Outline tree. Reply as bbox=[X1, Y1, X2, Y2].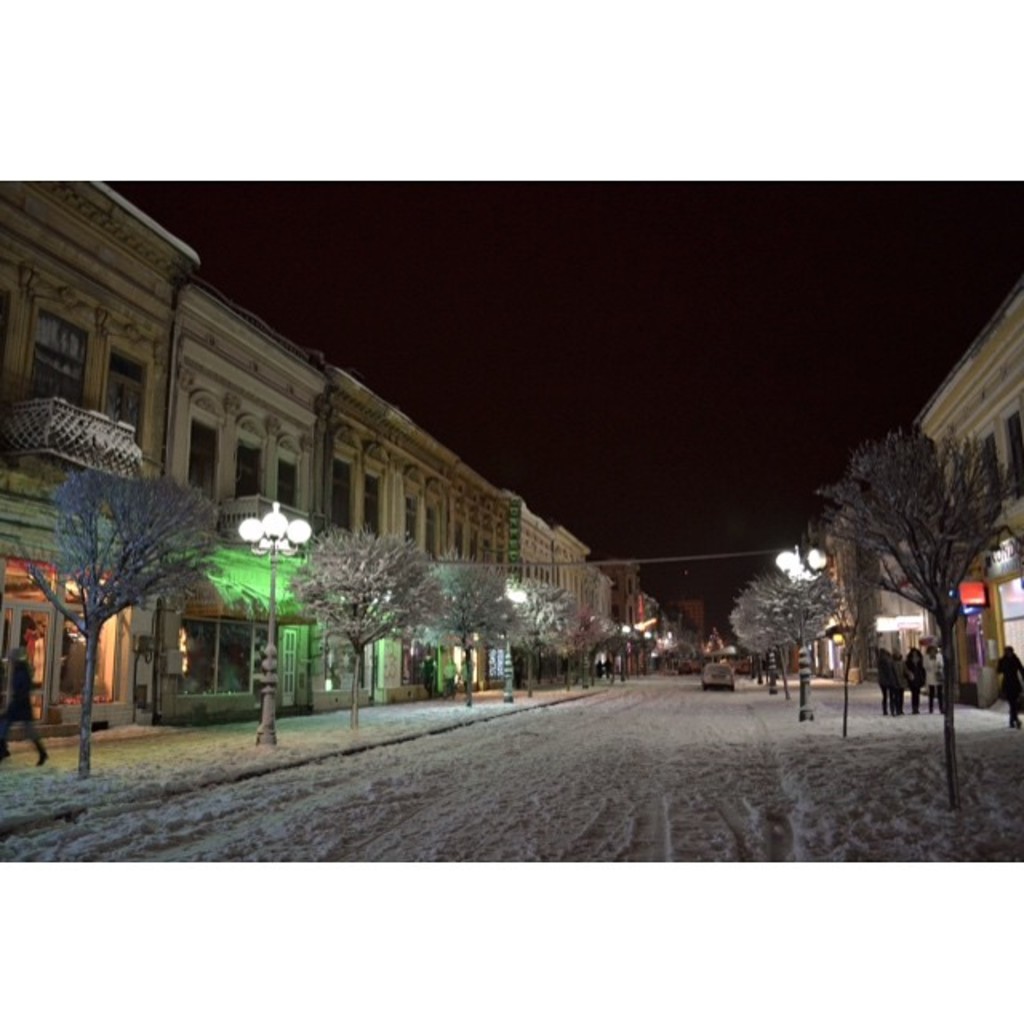
bbox=[414, 549, 515, 706].
